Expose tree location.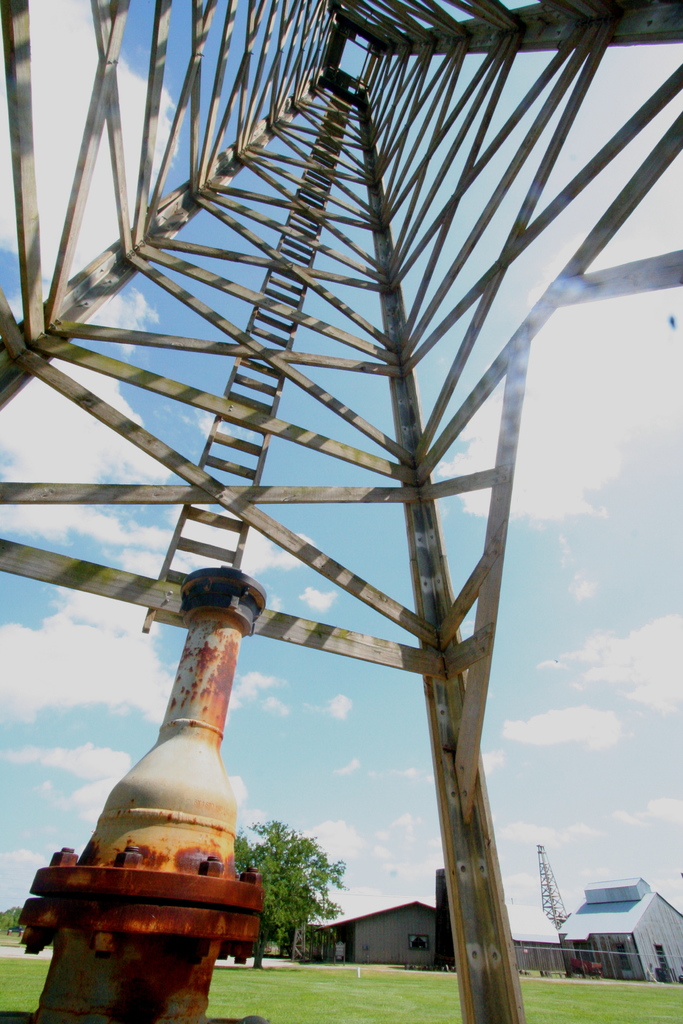
Exposed at (left=223, top=815, right=347, bottom=983).
